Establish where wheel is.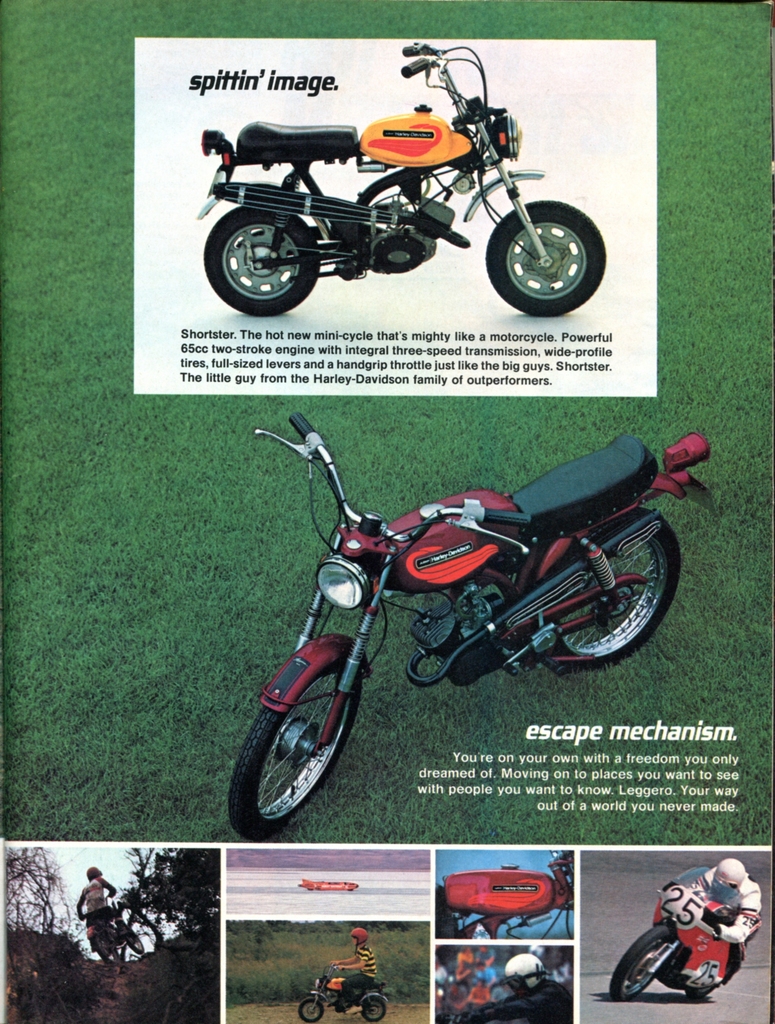
Established at <region>489, 200, 611, 314</region>.
